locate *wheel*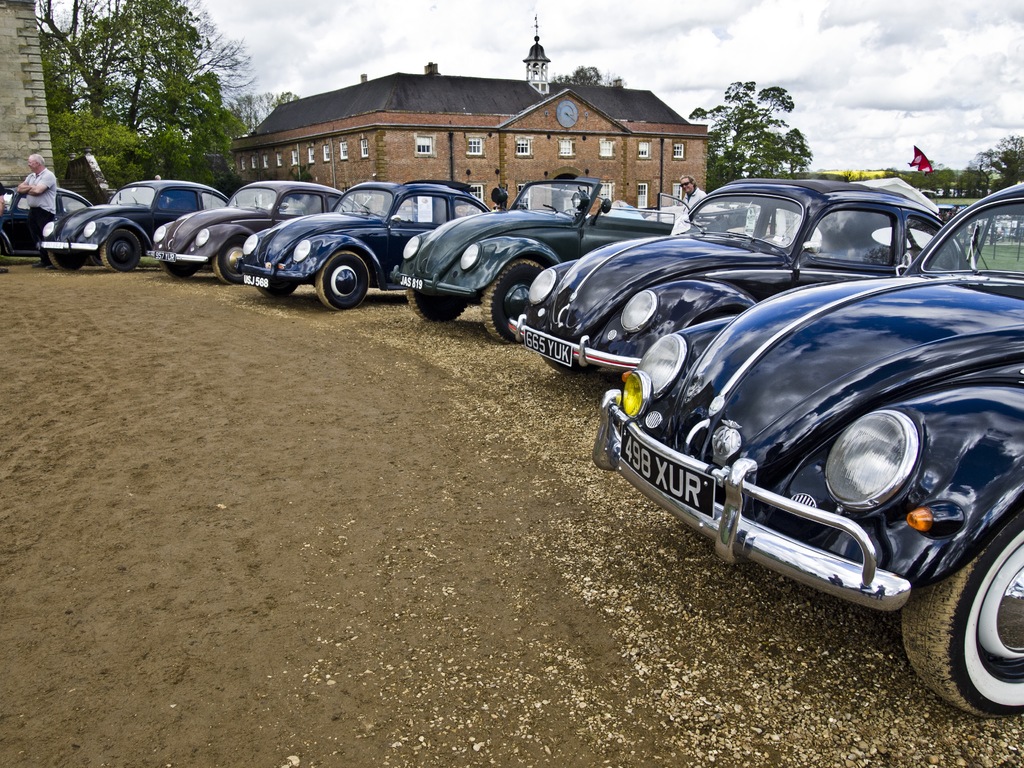
{"left": 255, "top": 282, "right": 297, "bottom": 296}
